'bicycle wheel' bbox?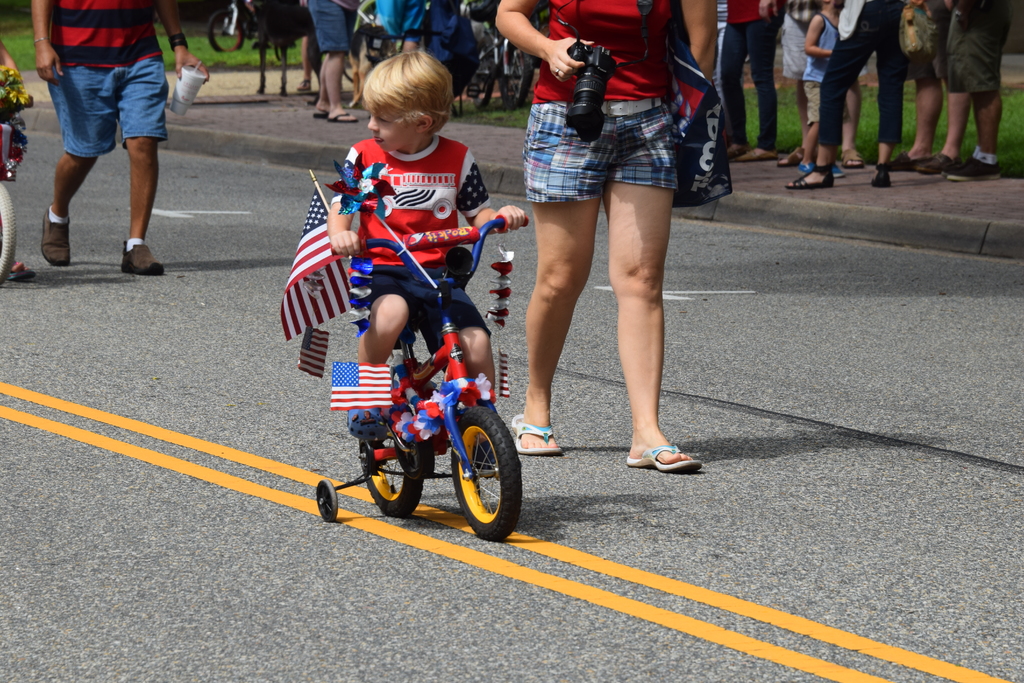
region(362, 420, 422, 517)
